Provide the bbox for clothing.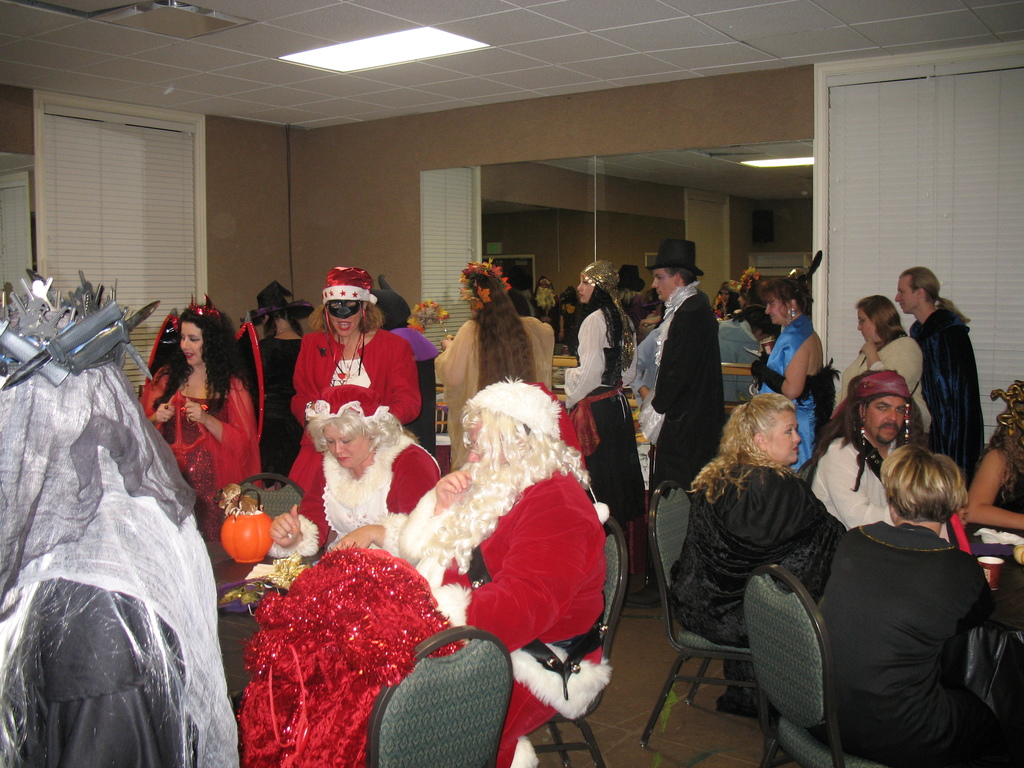
region(0, 290, 1019, 767).
